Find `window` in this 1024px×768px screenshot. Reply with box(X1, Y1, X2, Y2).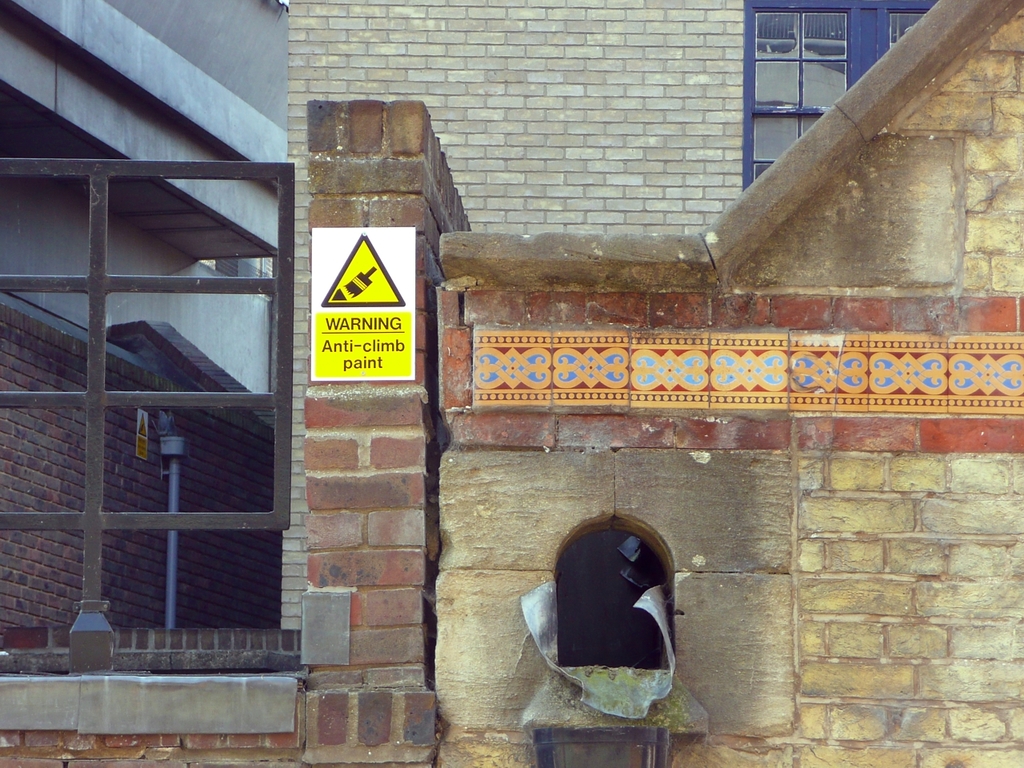
box(743, 108, 829, 182).
